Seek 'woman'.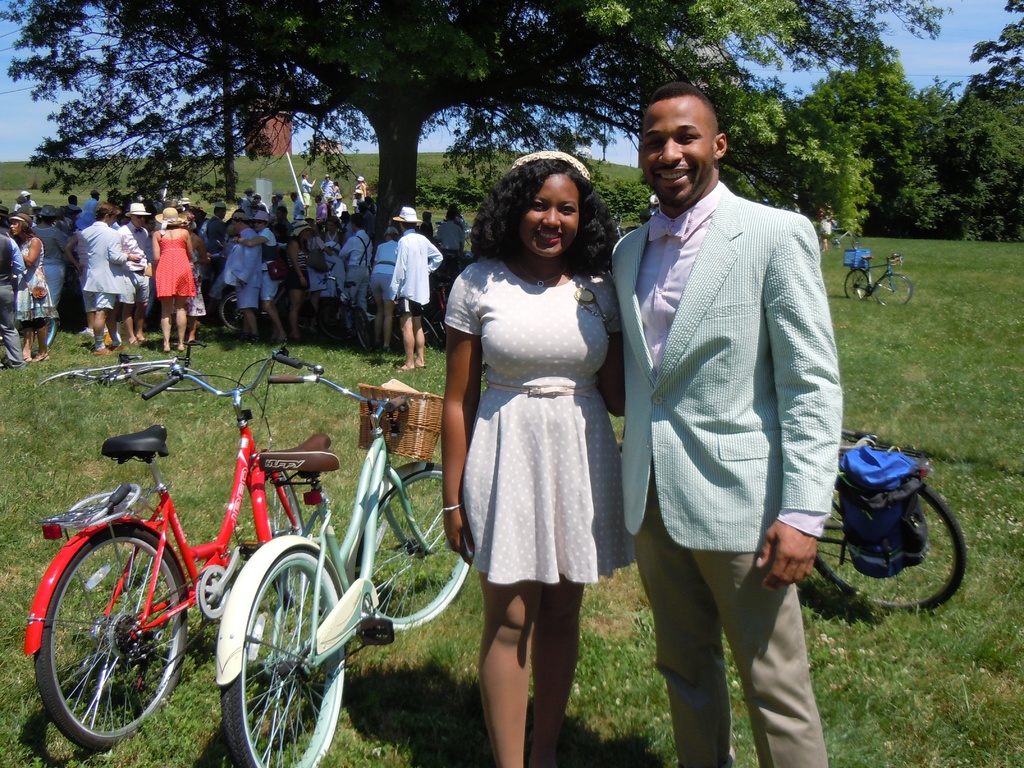
{"x1": 150, "y1": 207, "x2": 190, "y2": 355}.
